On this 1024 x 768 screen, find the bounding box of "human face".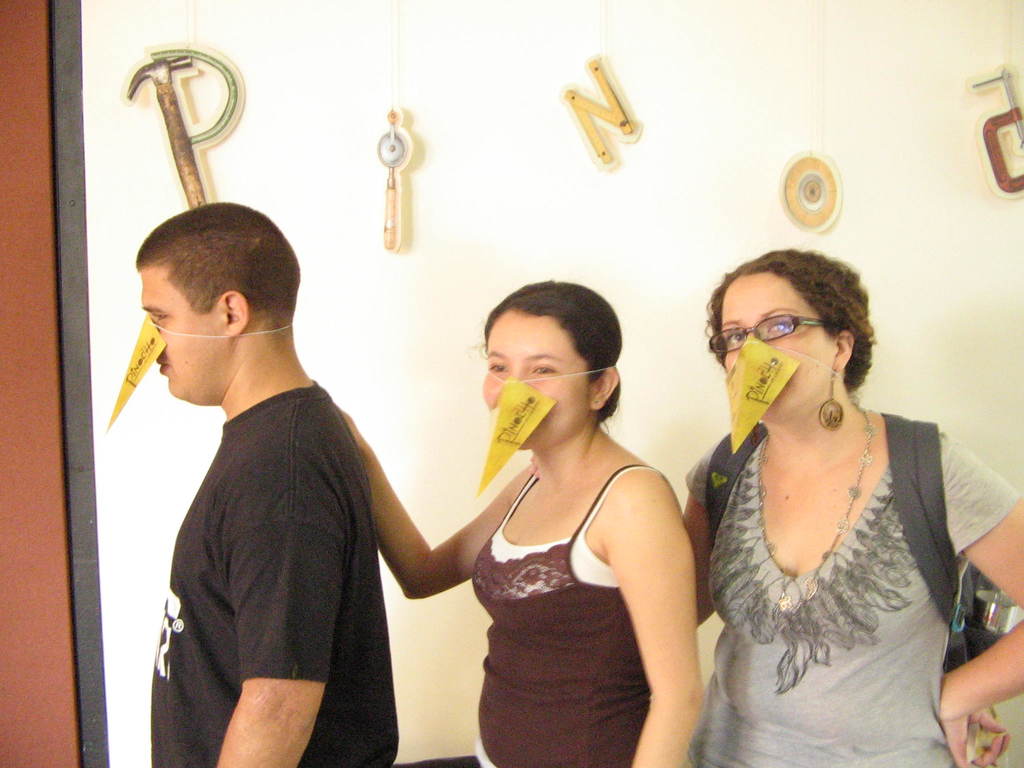
Bounding box: 138/263/218/393.
